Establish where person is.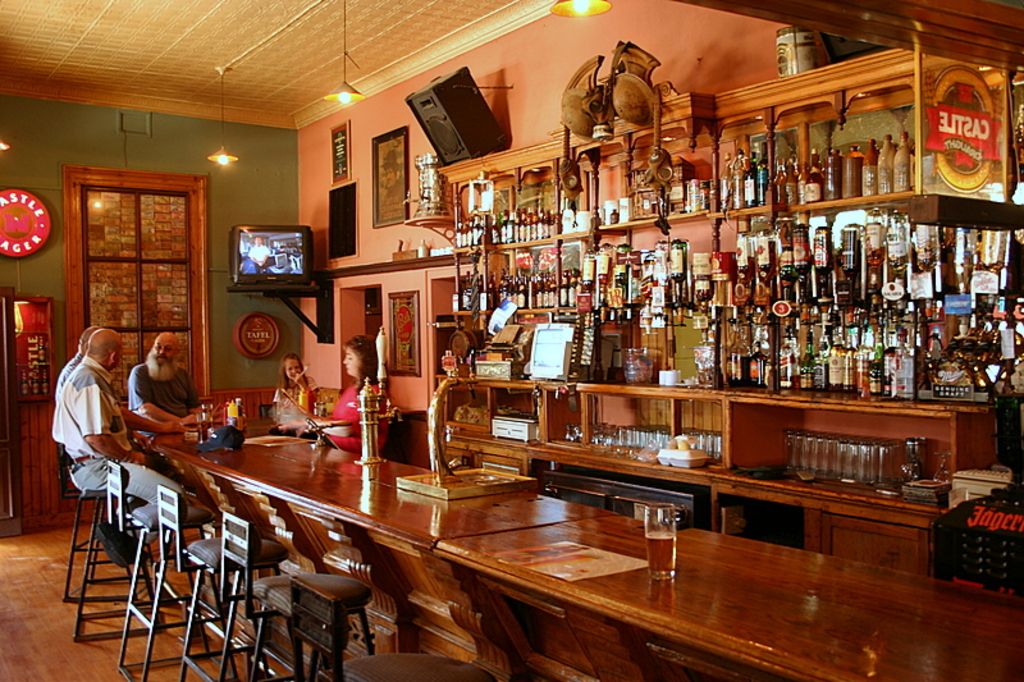
Established at BBox(330, 335, 388, 454).
